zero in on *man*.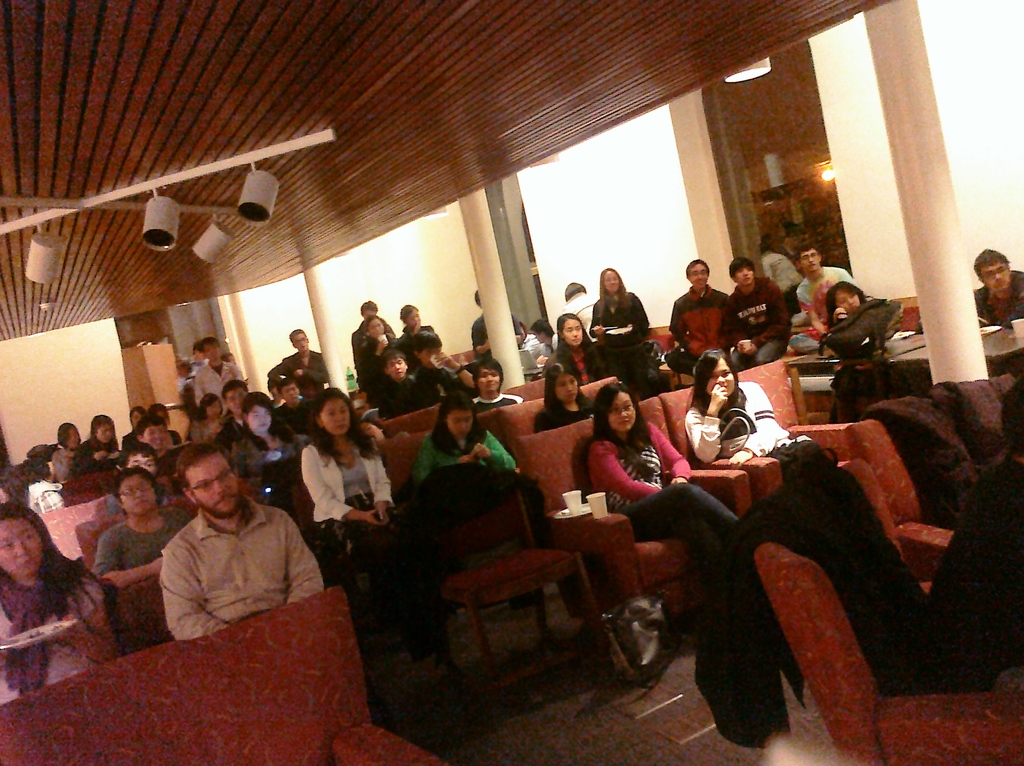
Zeroed in: detection(416, 335, 474, 403).
